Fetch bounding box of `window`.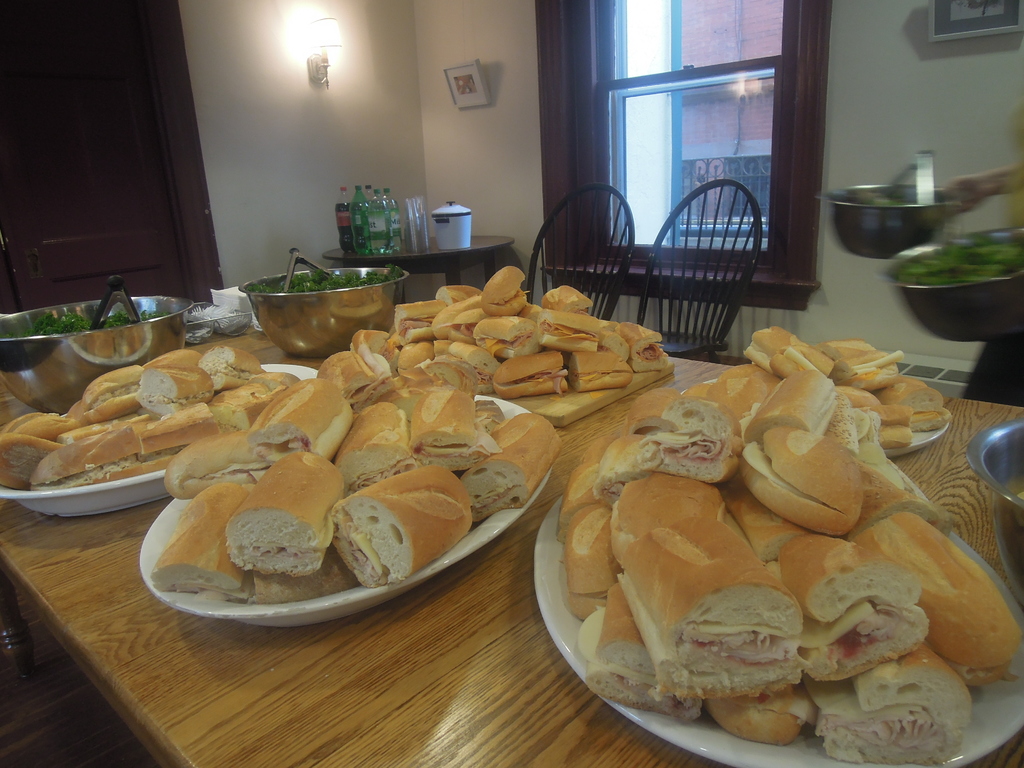
Bbox: left=522, top=0, right=837, bottom=308.
